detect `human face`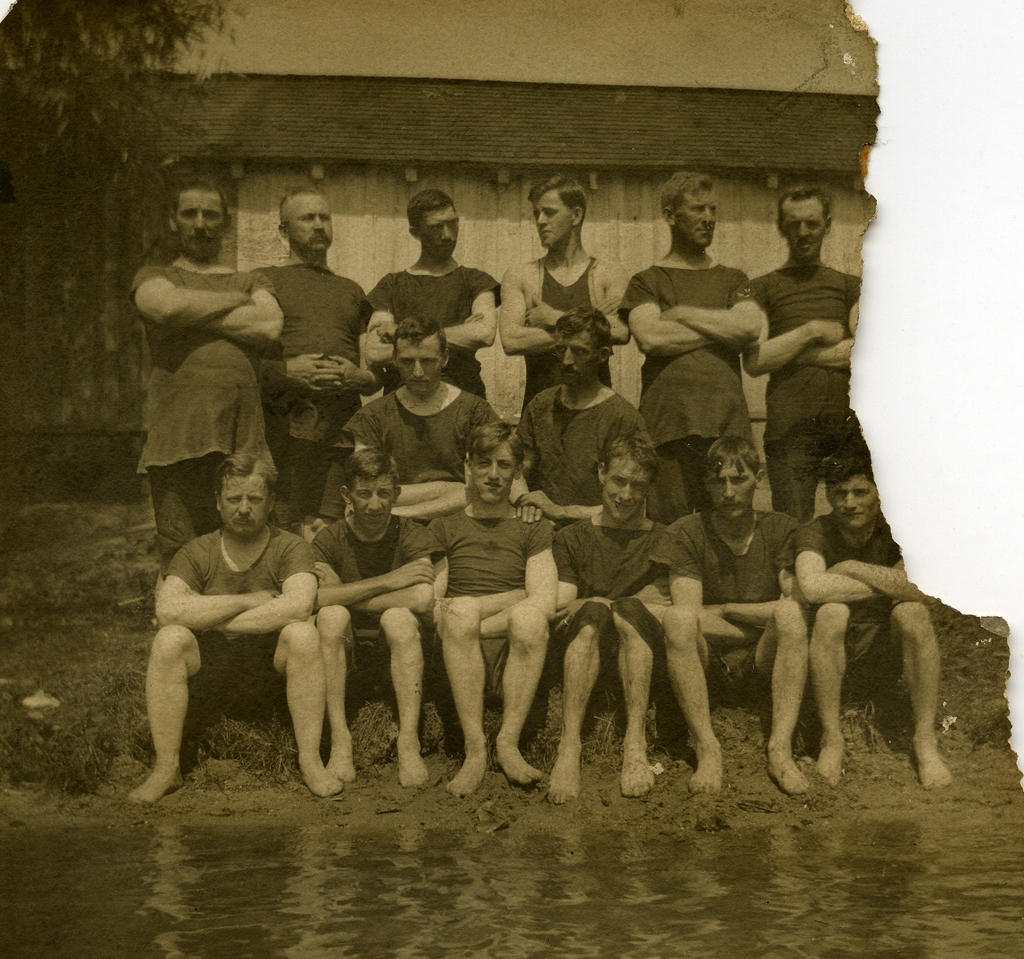
select_region(602, 460, 648, 522)
